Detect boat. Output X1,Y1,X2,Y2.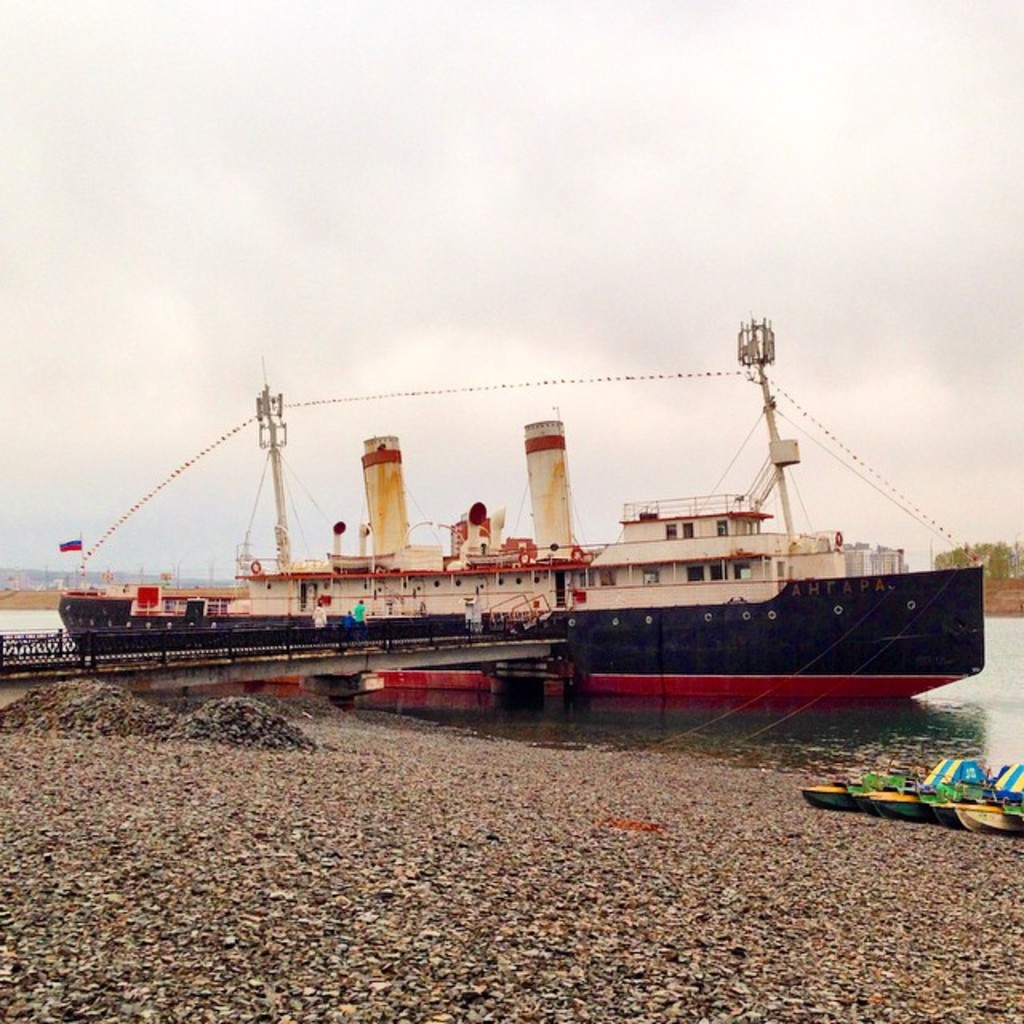
61,395,1023,709.
